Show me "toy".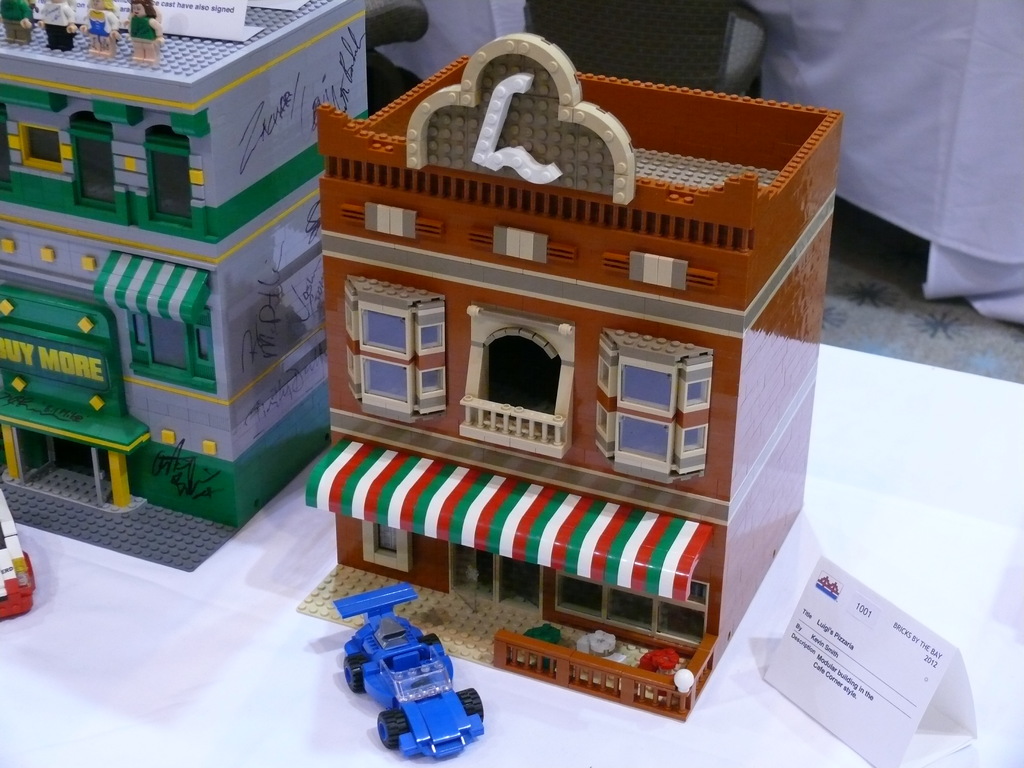
"toy" is here: l=332, t=592, r=482, b=762.
